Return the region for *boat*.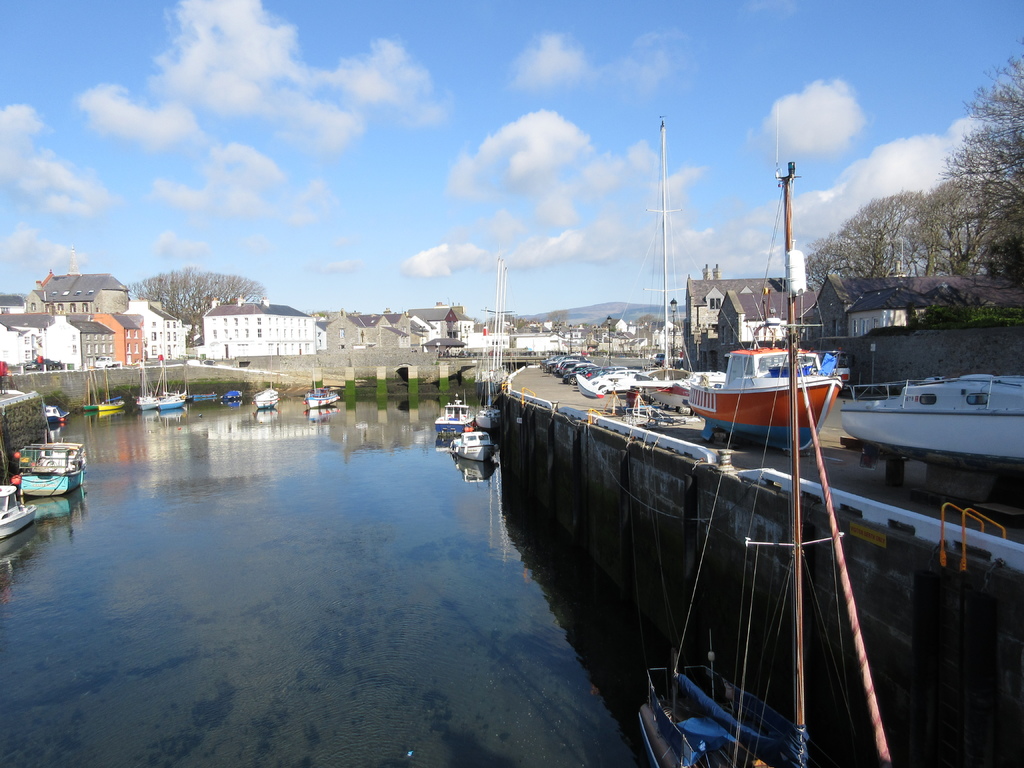
rect(44, 399, 70, 424).
